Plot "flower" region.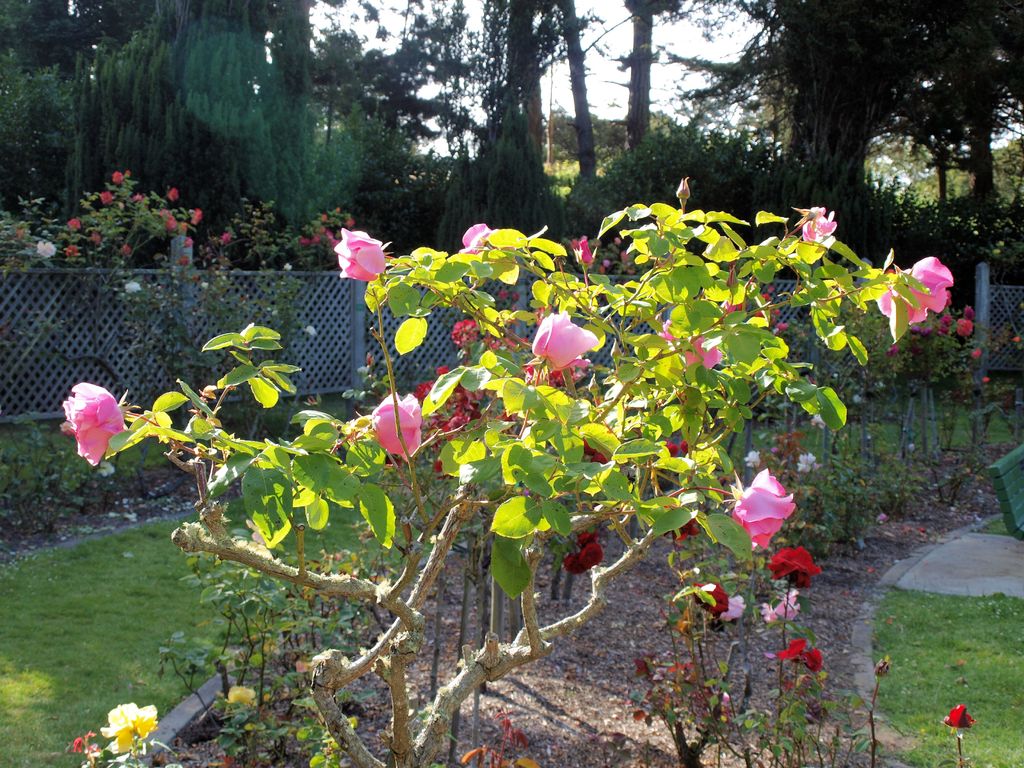
Plotted at {"left": 450, "top": 314, "right": 480, "bottom": 359}.
